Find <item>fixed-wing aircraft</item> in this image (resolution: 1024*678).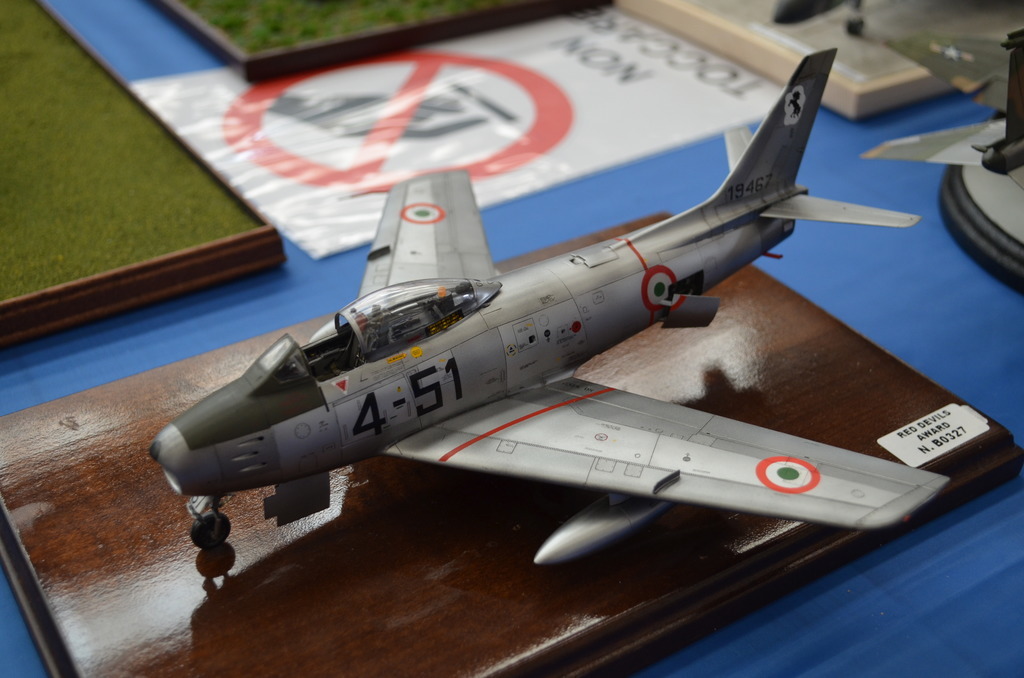
139, 45, 954, 549.
